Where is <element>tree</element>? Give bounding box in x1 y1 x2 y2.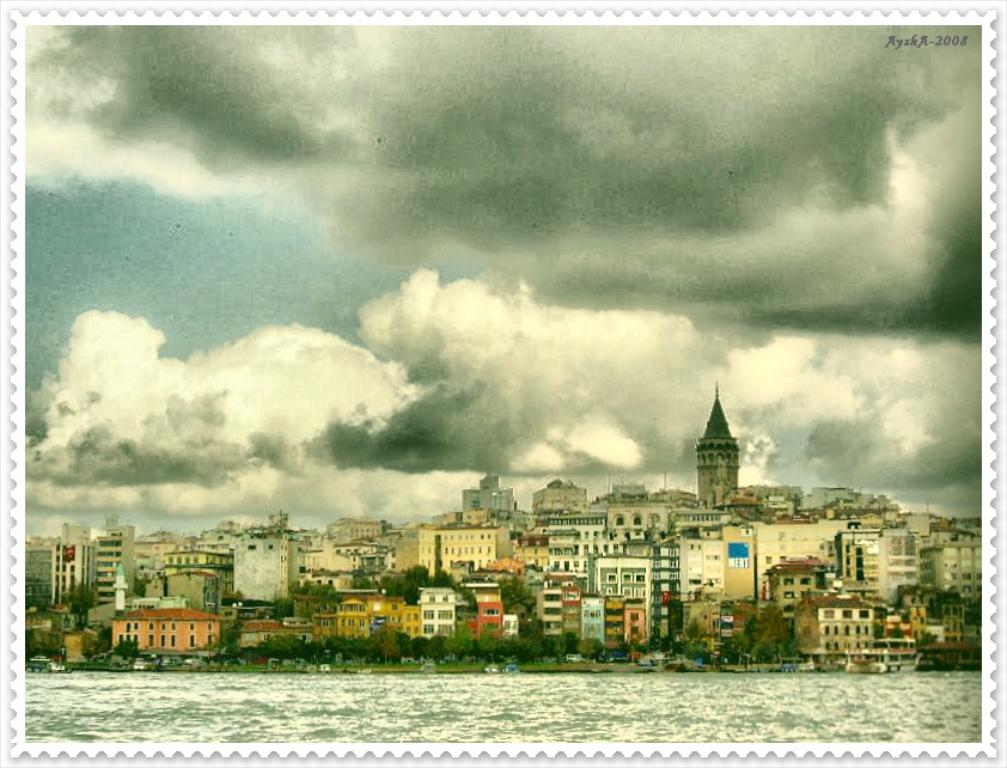
373 557 480 612.
